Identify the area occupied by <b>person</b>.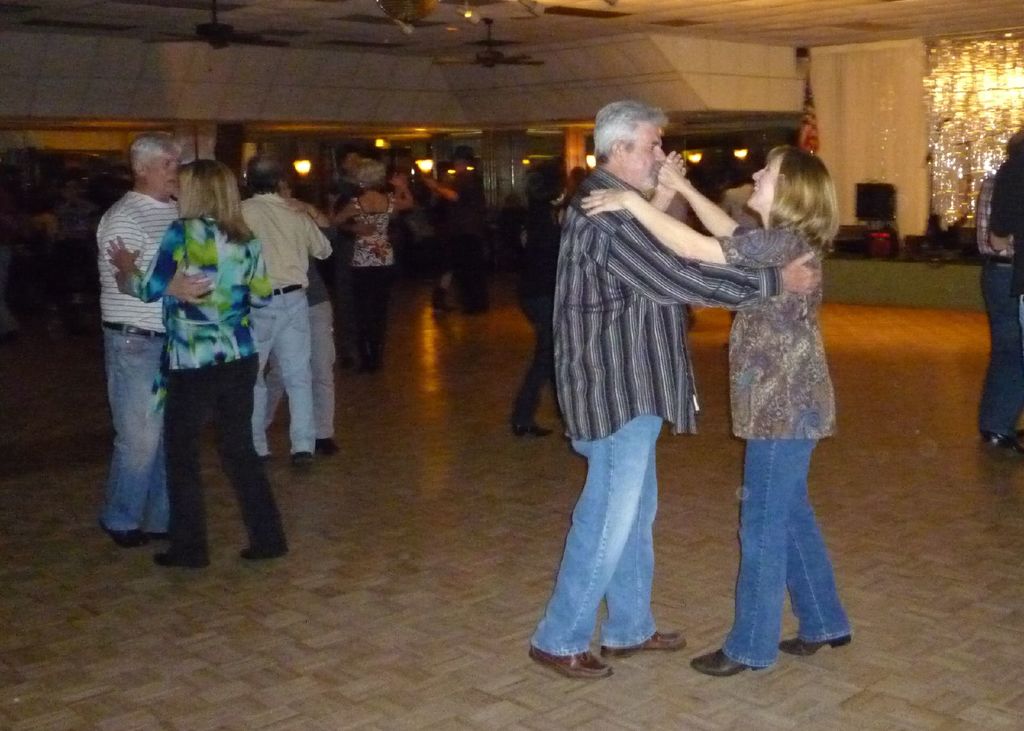
Area: region(511, 165, 569, 437).
